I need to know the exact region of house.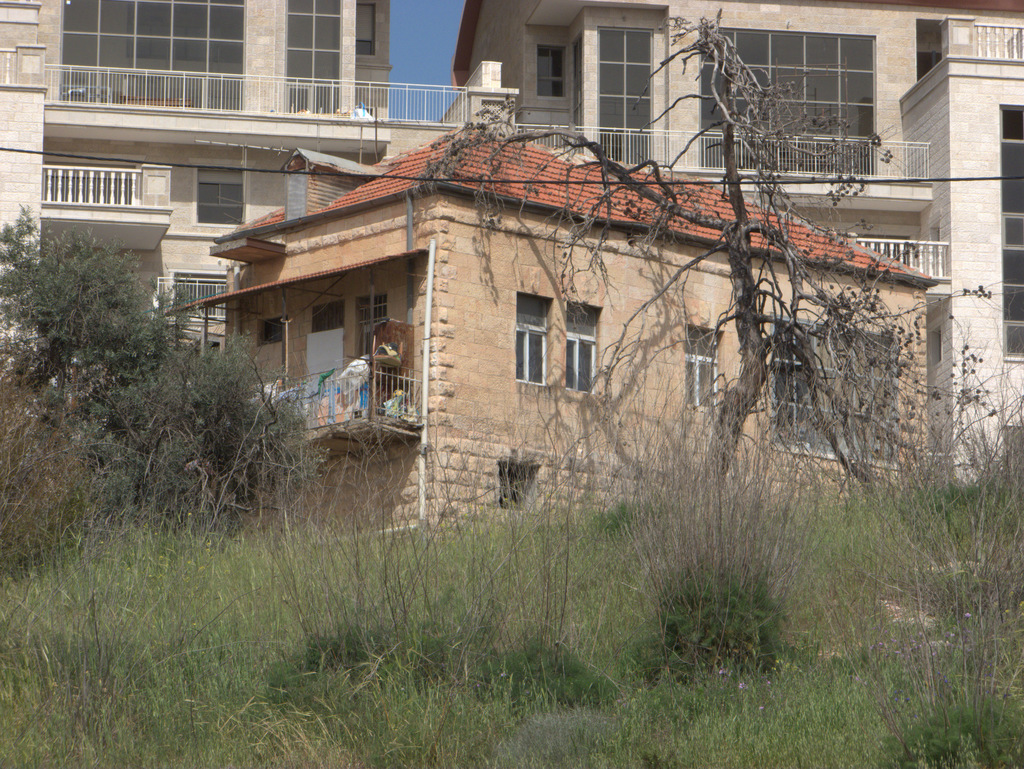
Region: left=162, top=115, right=954, bottom=539.
